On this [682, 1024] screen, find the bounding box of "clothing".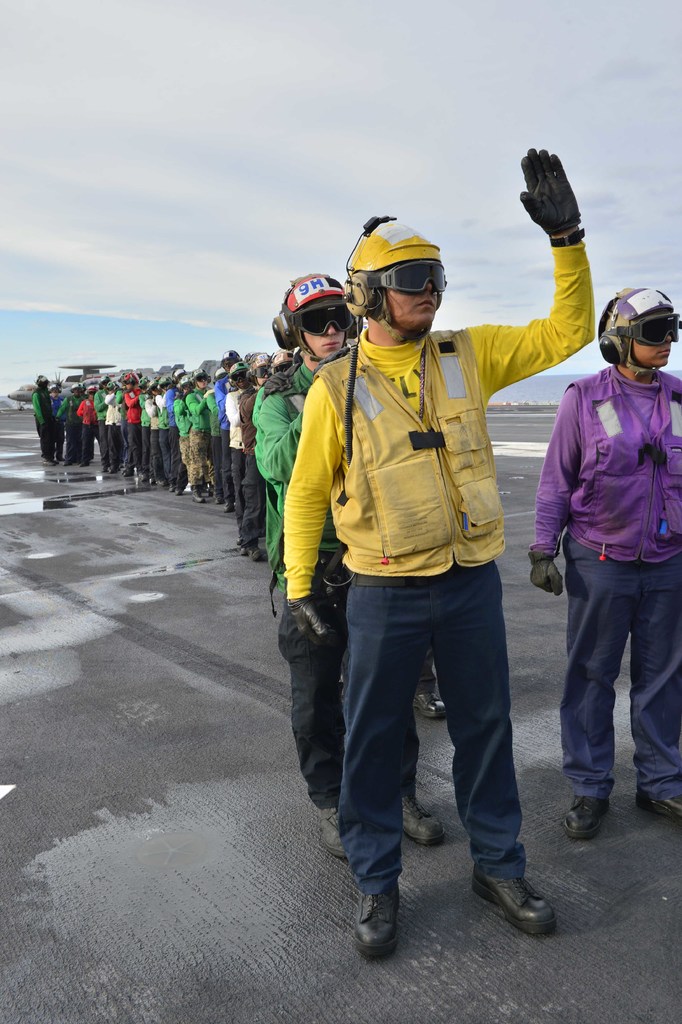
Bounding box: select_region(197, 394, 217, 502).
